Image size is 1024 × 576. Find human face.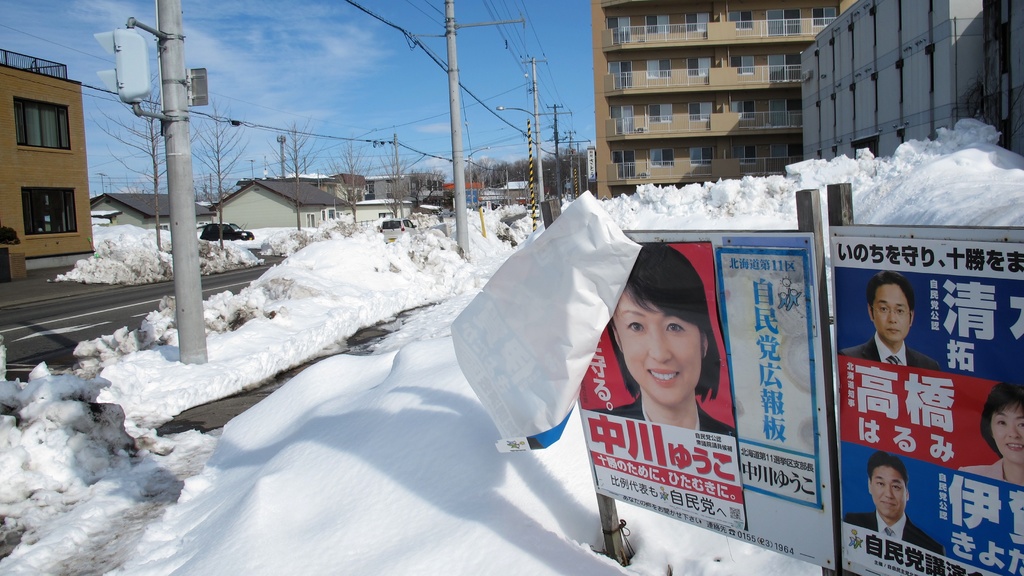
x1=868 y1=282 x2=910 y2=345.
